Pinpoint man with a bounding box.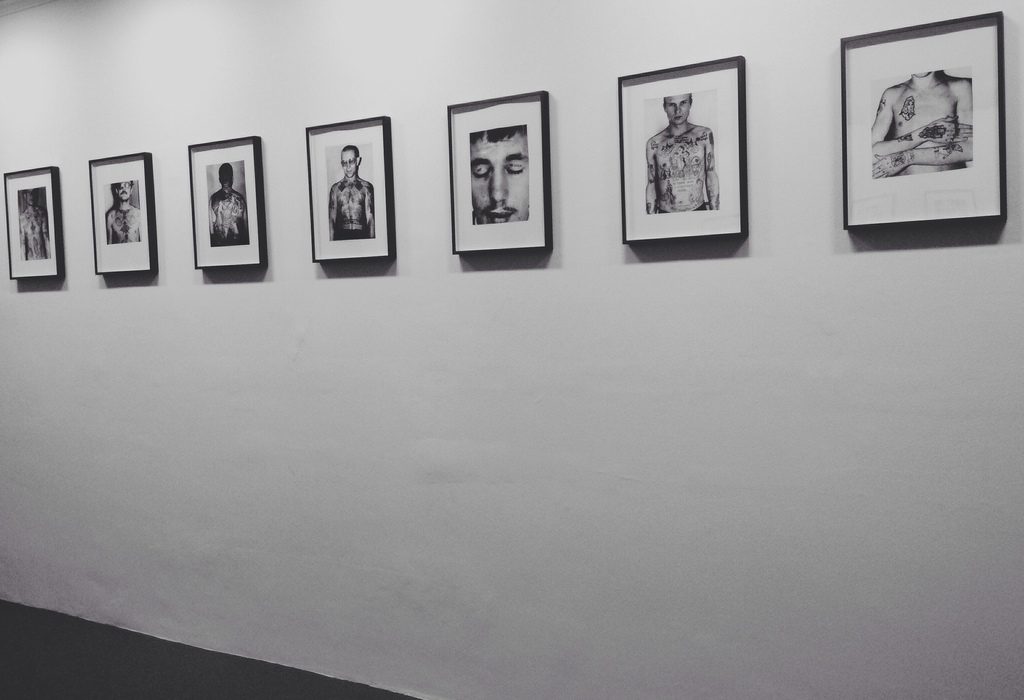
<region>646, 94, 722, 215</region>.
